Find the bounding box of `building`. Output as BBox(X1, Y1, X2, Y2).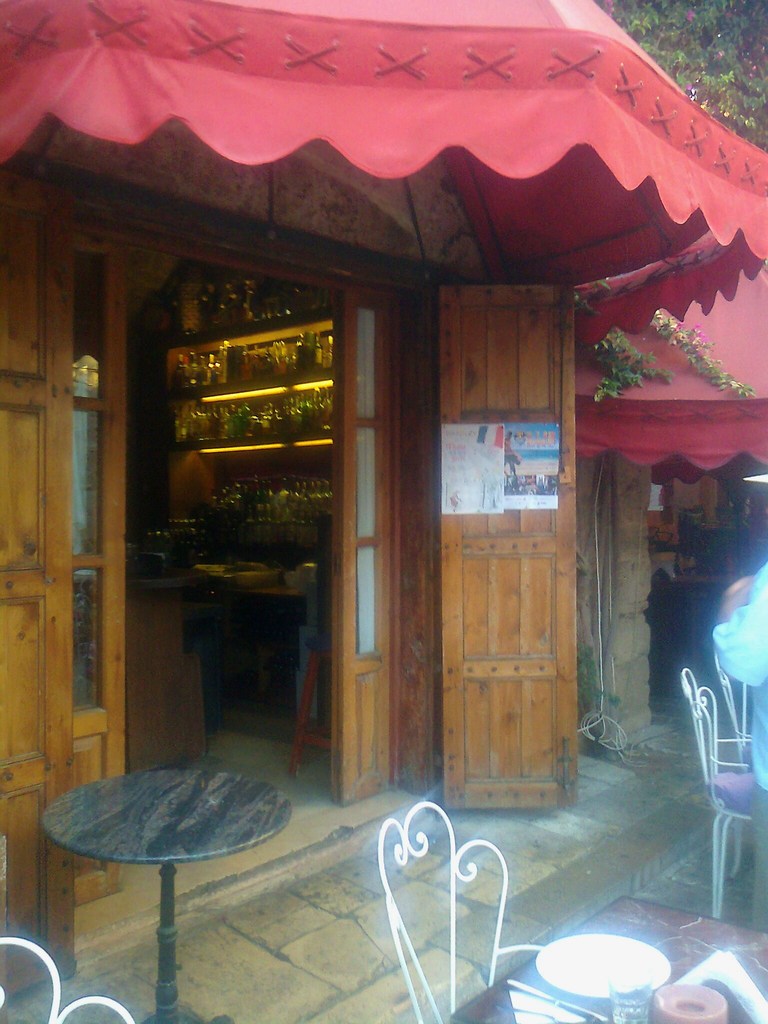
BBox(0, 0, 767, 1012).
